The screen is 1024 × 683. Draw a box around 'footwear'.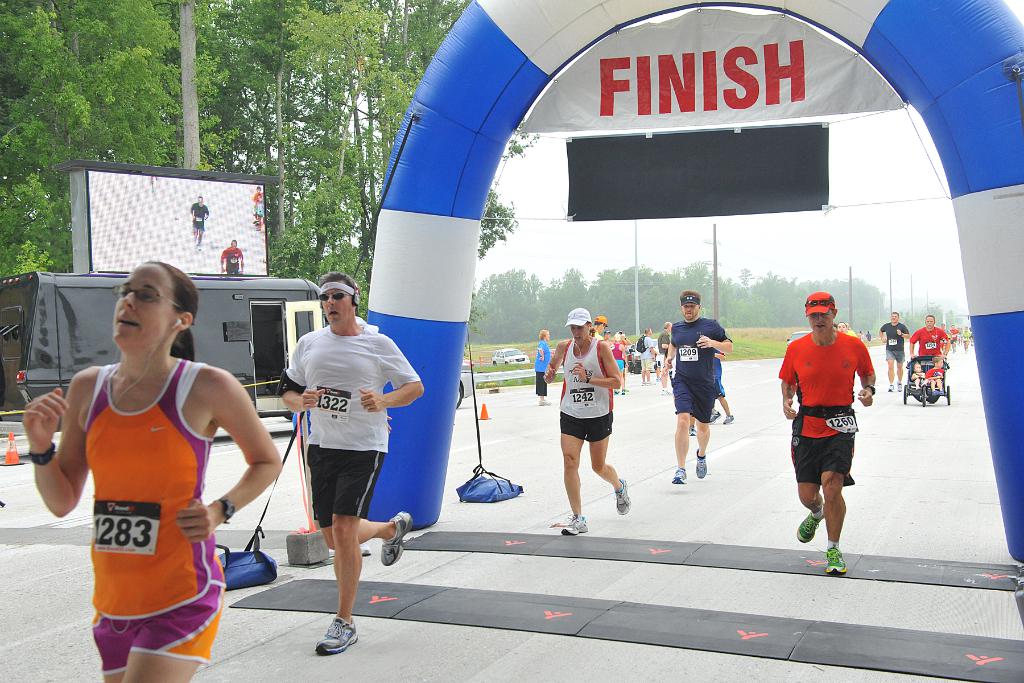
639, 382, 650, 387.
